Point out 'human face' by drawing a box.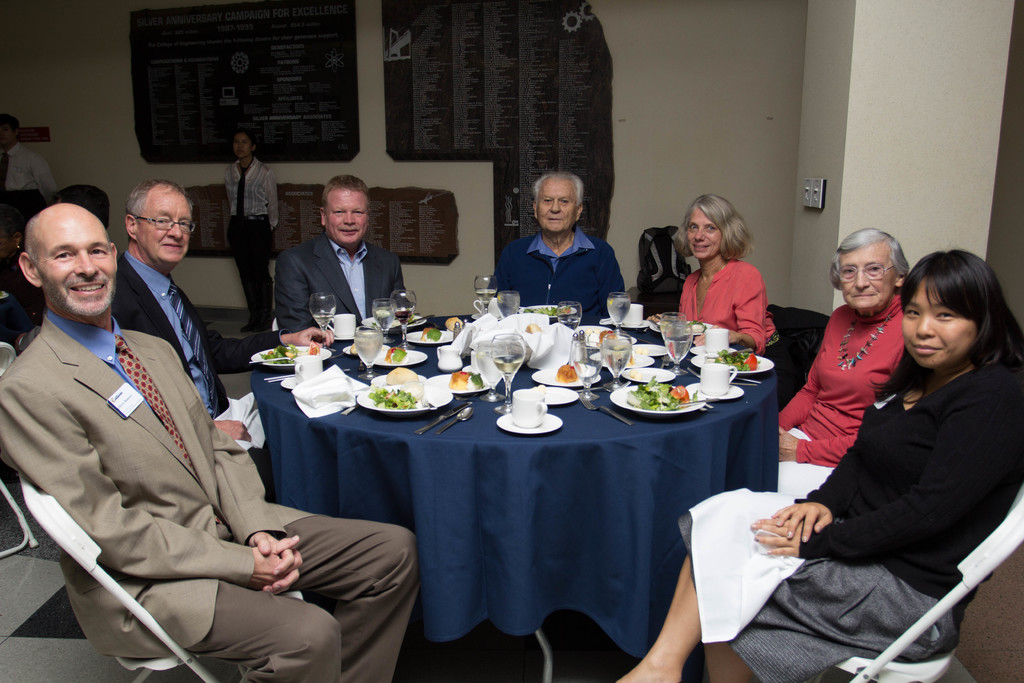
[left=26, top=212, right=120, bottom=320].
